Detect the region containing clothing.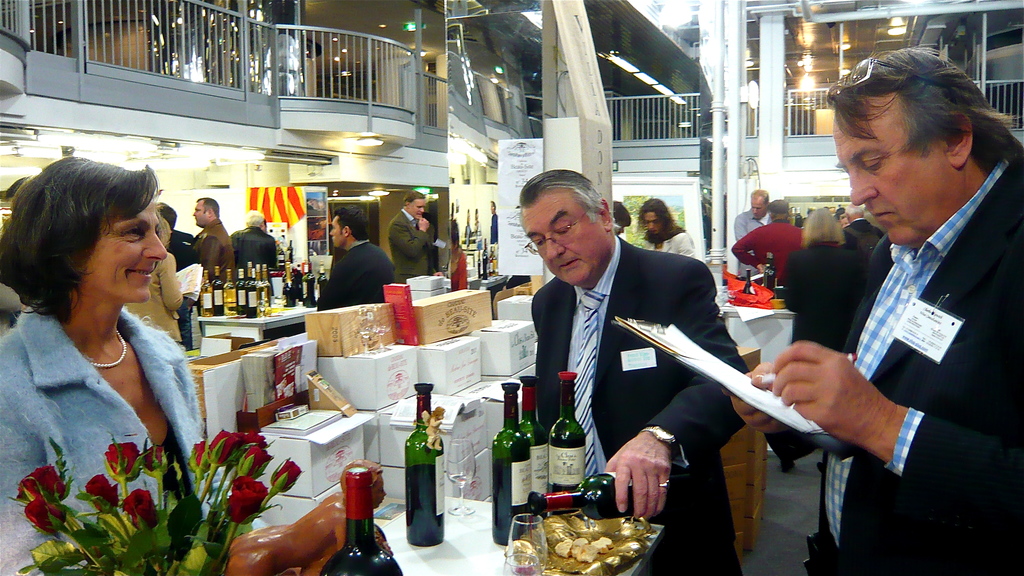
BBox(764, 159, 1023, 575).
